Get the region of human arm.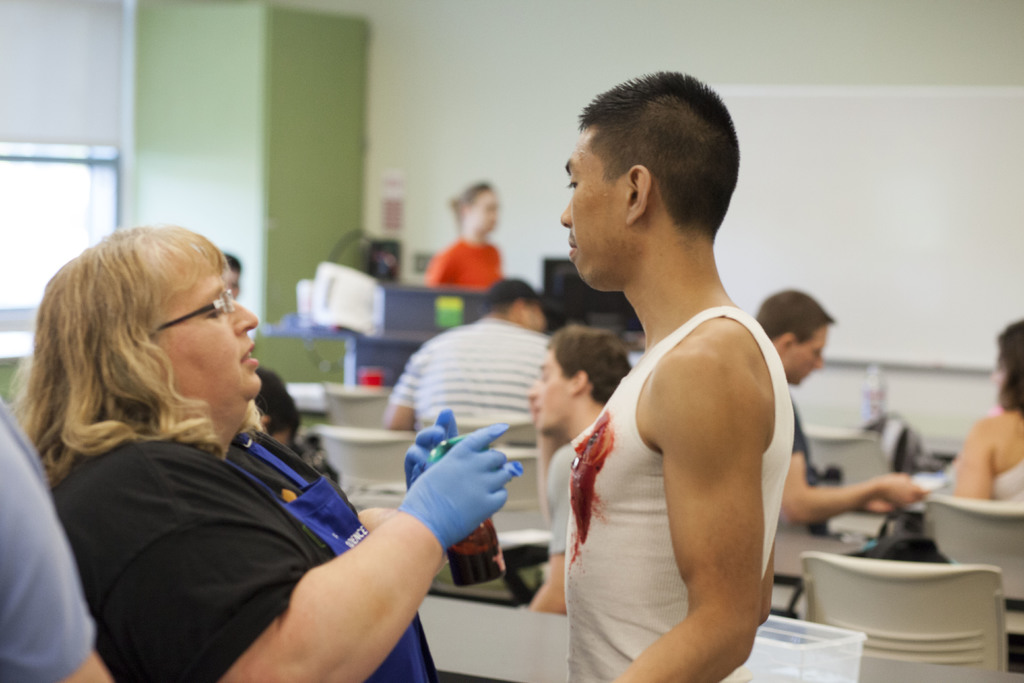
(614, 371, 761, 682).
